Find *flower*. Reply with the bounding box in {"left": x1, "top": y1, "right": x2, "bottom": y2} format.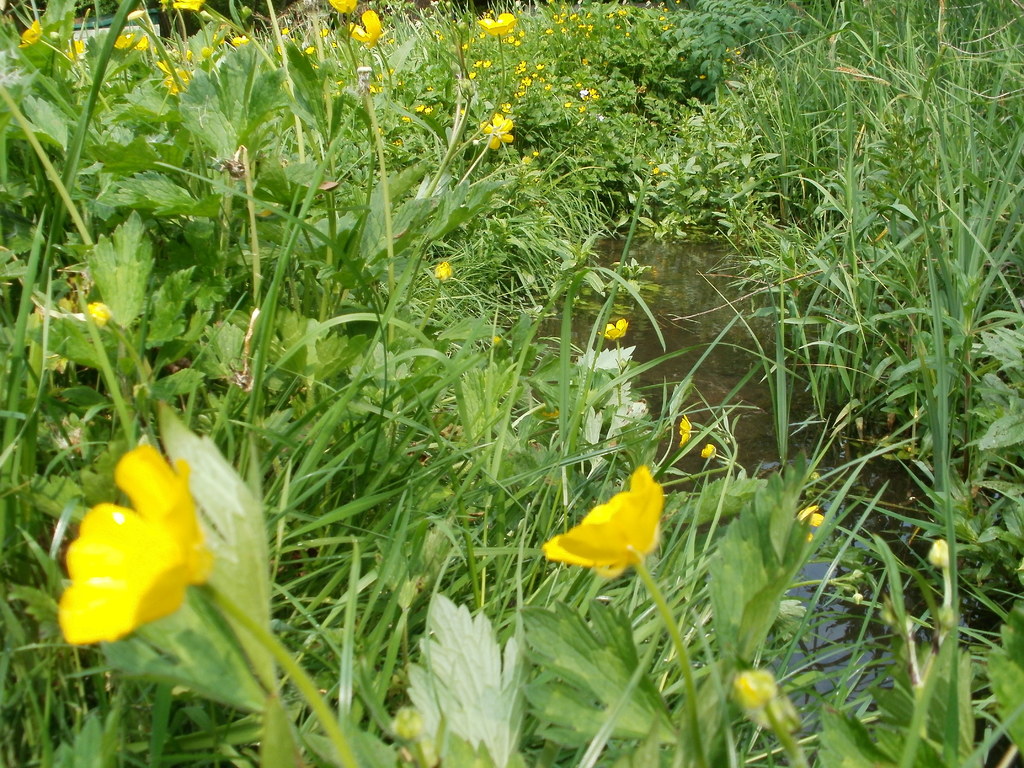
{"left": 163, "top": 66, "right": 194, "bottom": 93}.
